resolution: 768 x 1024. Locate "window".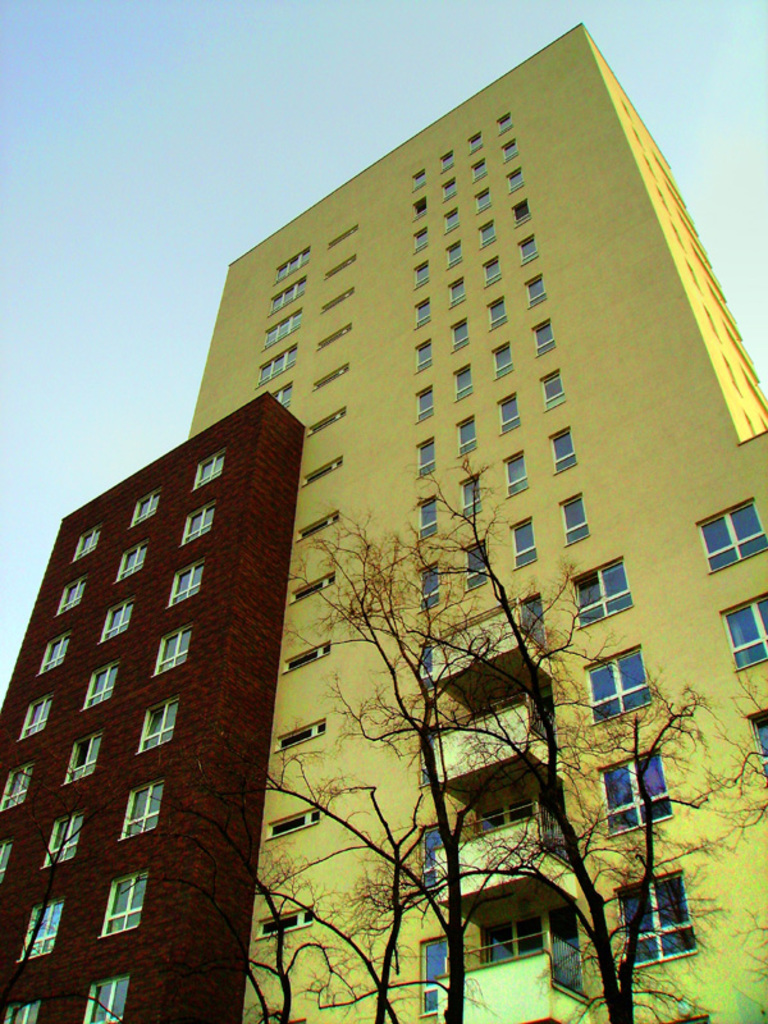
pyautogui.locateOnScreen(421, 937, 452, 1014).
